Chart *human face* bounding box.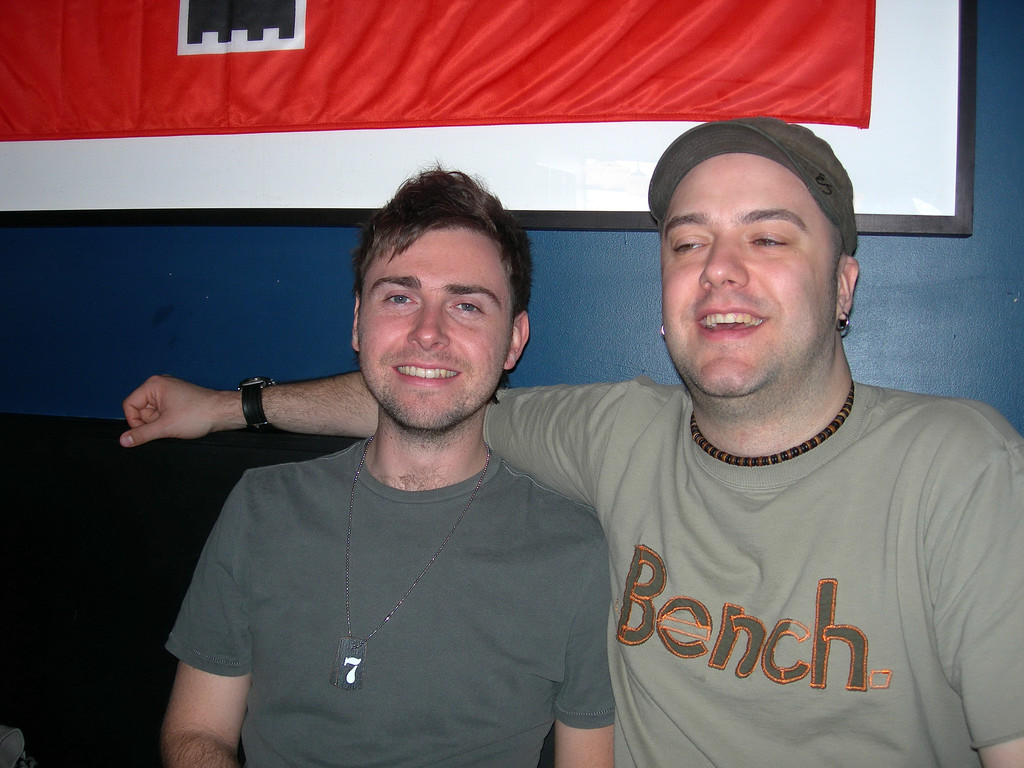
Charted: left=356, top=228, right=513, bottom=431.
